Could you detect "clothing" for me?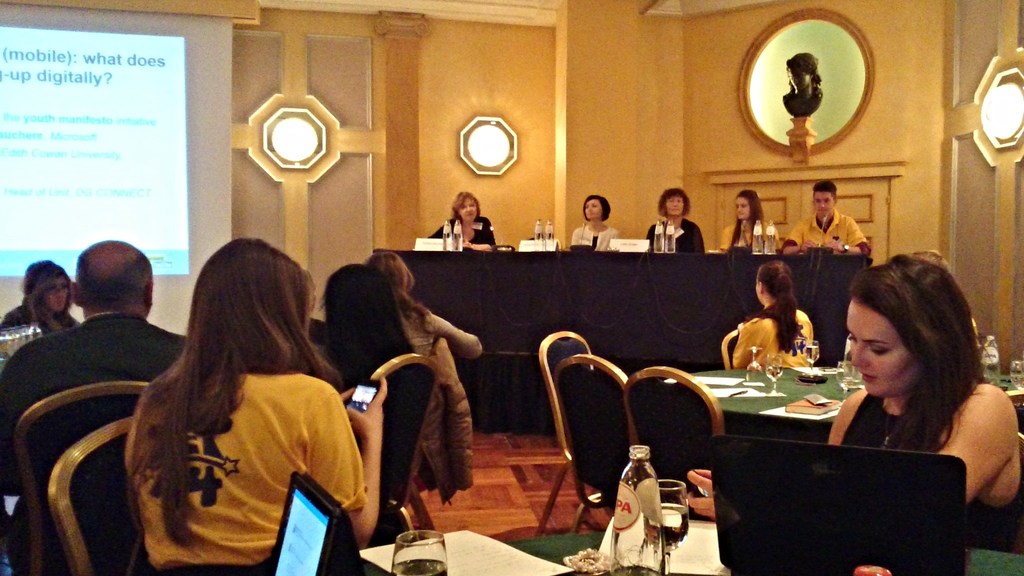
Detection result: bbox=(127, 372, 364, 575).
